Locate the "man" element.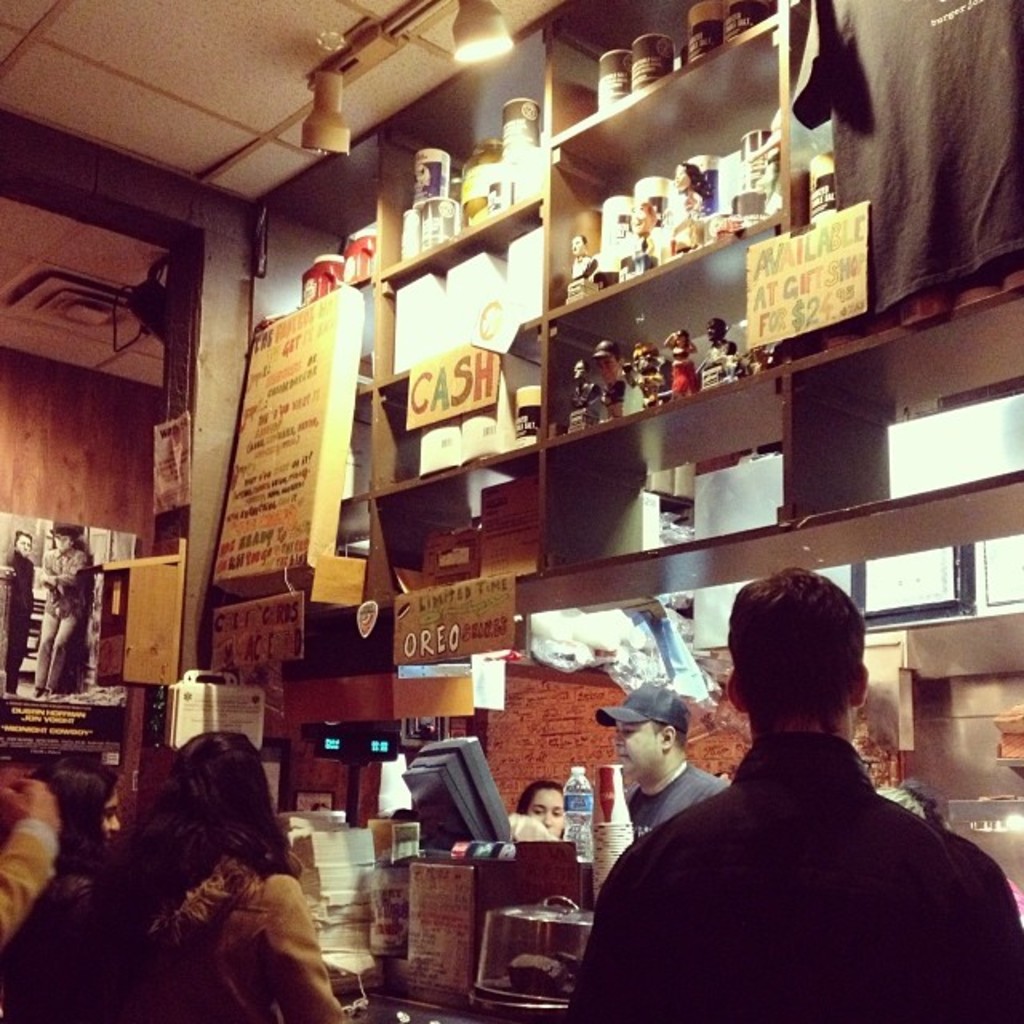
Element bbox: bbox(6, 530, 38, 685).
